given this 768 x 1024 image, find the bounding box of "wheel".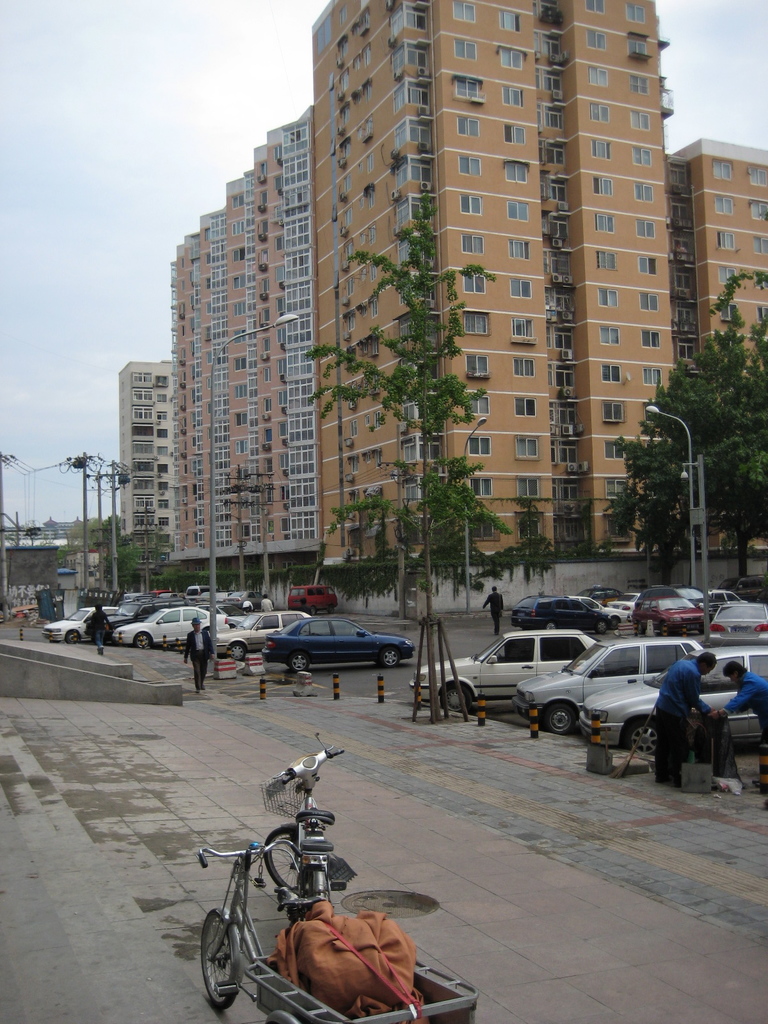
l=182, t=903, r=252, b=1023.
